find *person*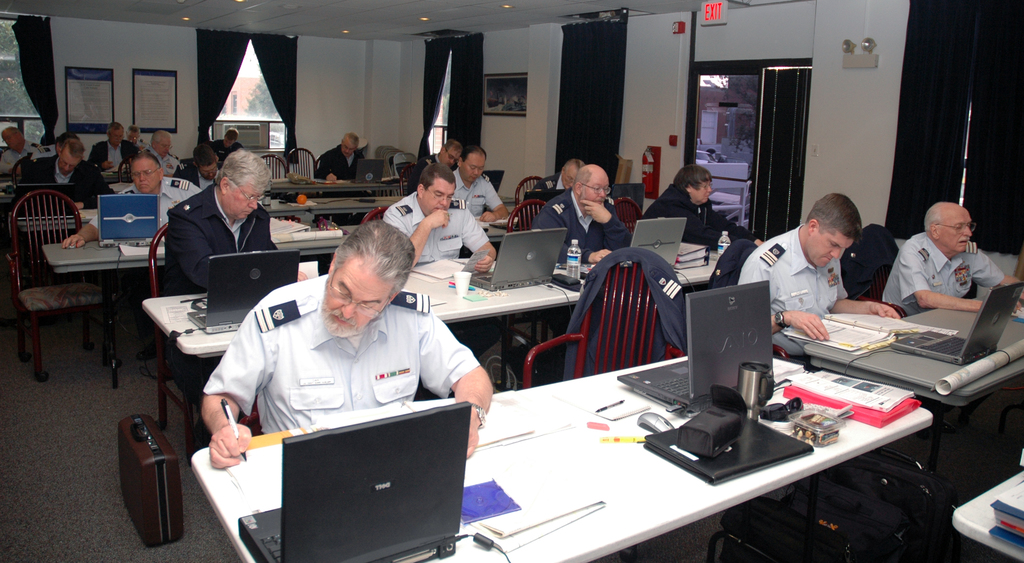
<region>637, 161, 769, 250</region>
